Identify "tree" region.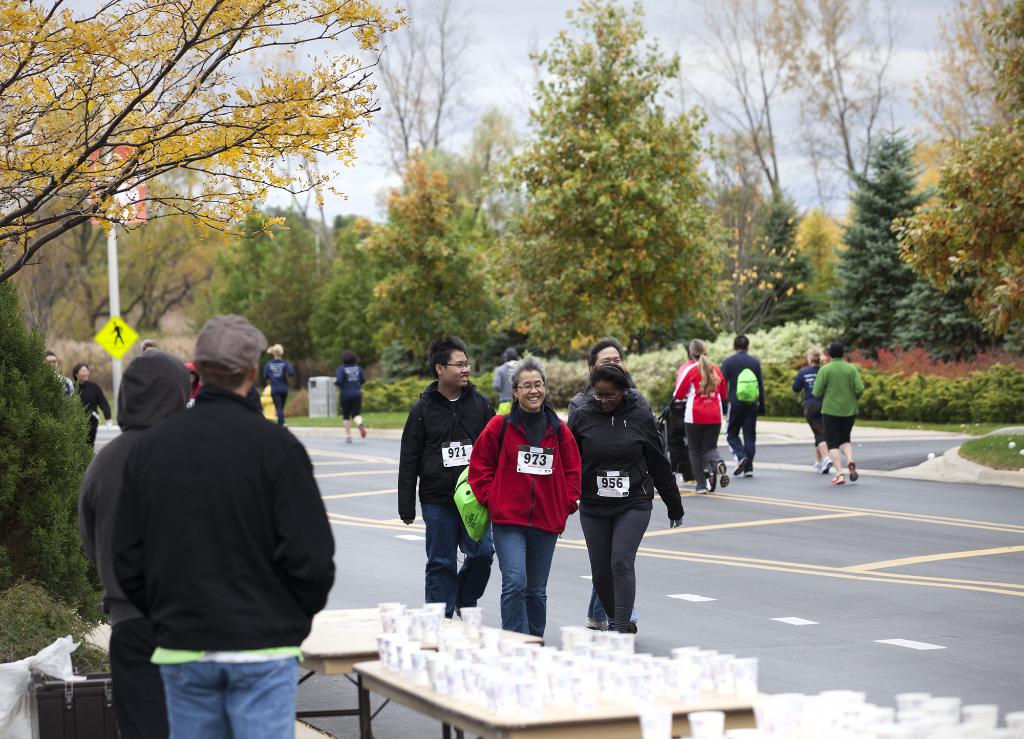
Region: <box>363,0,481,183</box>.
